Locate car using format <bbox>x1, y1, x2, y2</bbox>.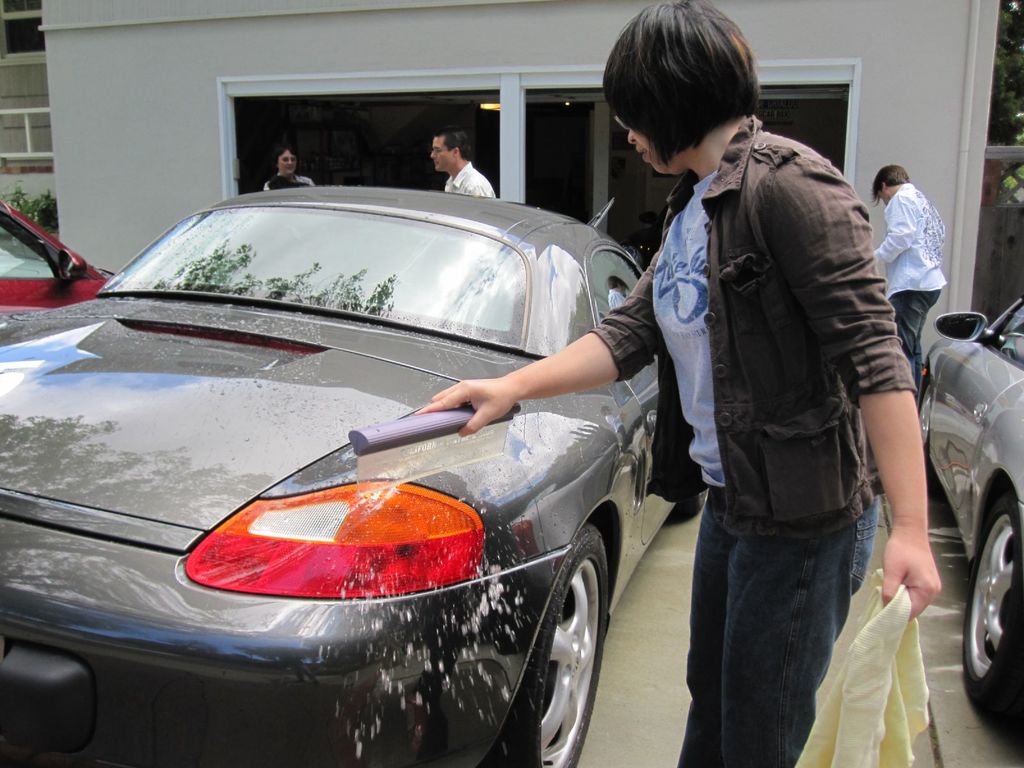
<bbox>913, 295, 1023, 725</bbox>.
